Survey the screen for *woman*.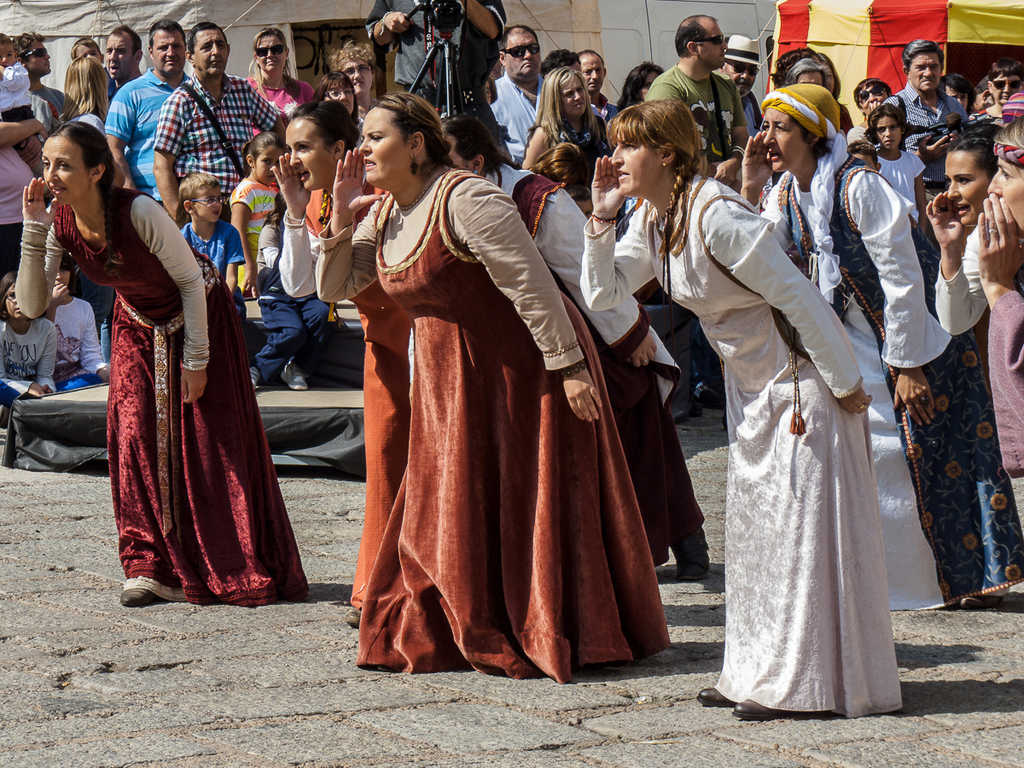
Survey found: {"left": 974, "top": 113, "right": 1023, "bottom": 529}.
